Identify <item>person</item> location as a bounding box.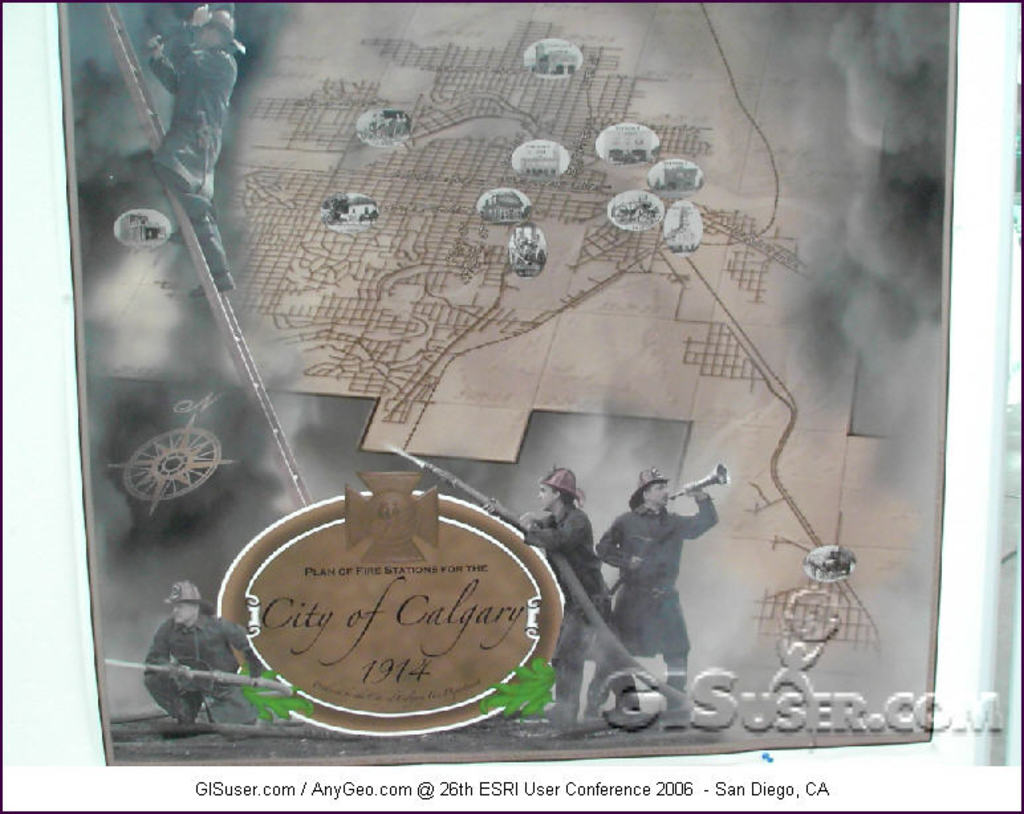
[left=512, top=471, right=619, bottom=750].
